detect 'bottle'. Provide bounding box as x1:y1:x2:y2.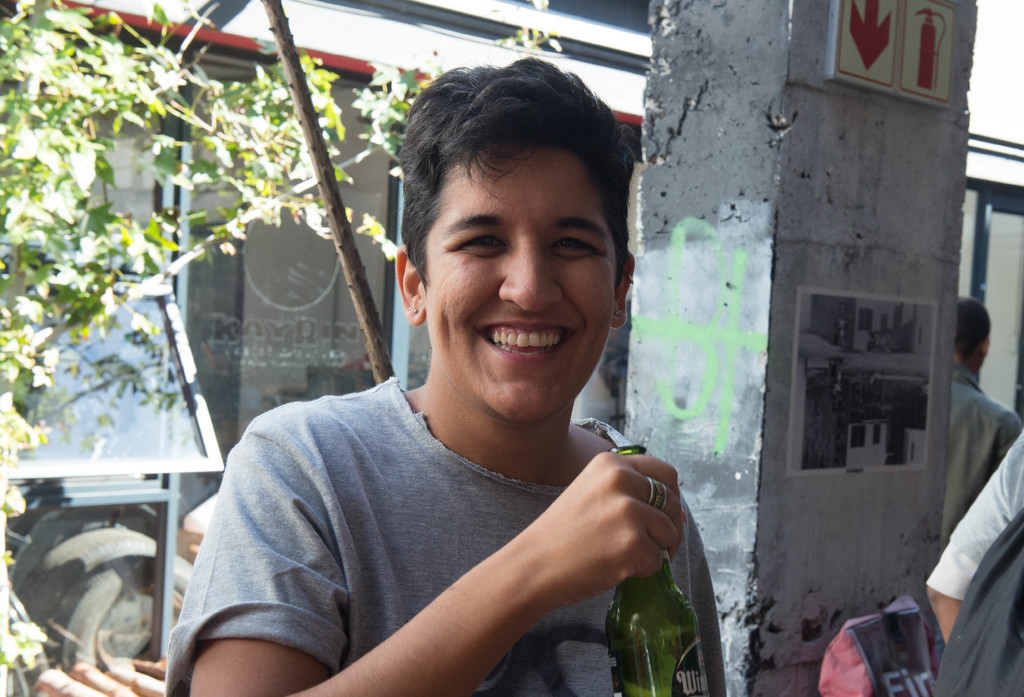
612:440:713:696.
